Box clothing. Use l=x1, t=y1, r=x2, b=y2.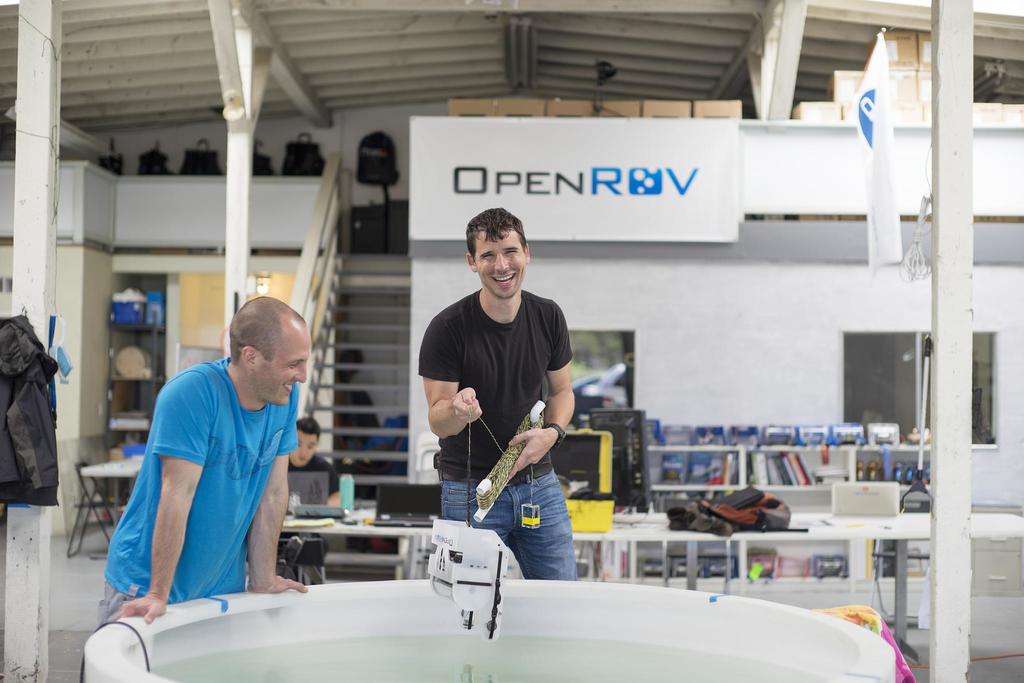
l=276, t=456, r=352, b=520.
